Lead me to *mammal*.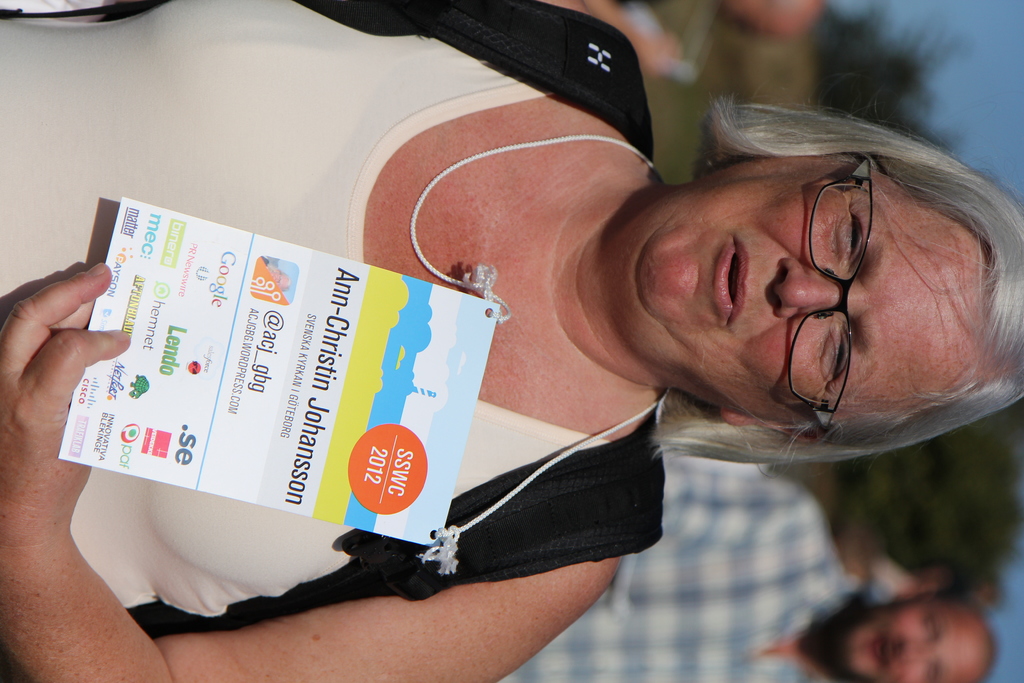
Lead to <bbox>557, 0, 826, 88</bbox>.
